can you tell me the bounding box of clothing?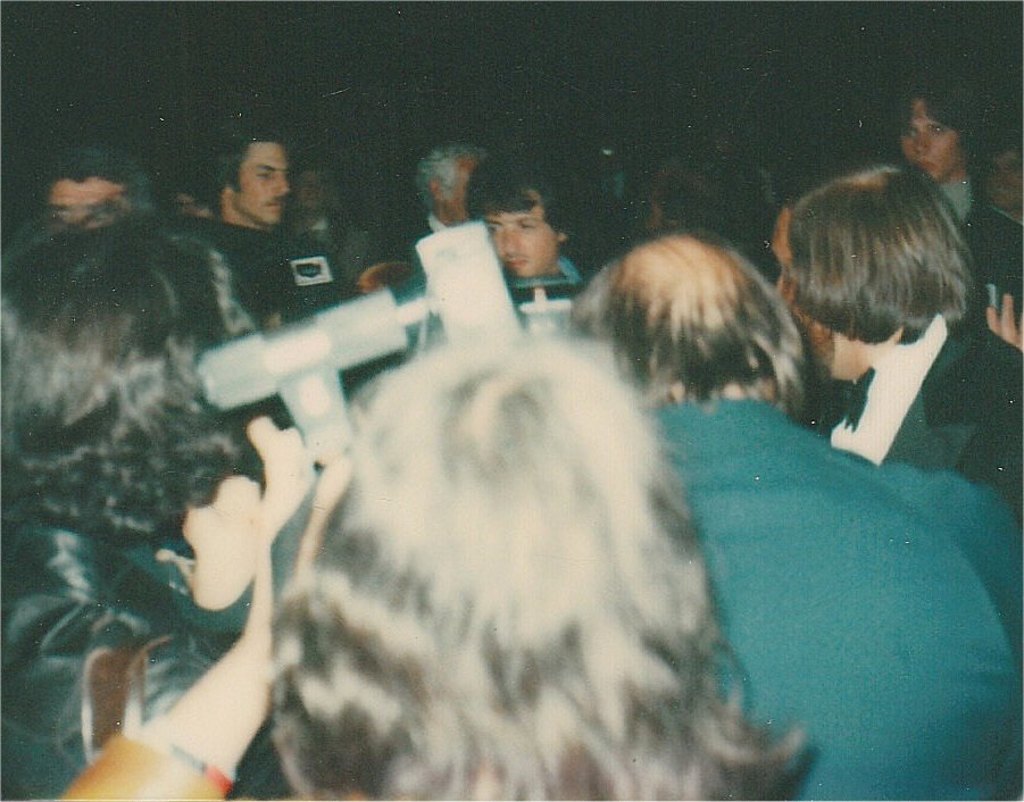
Rect(651, 398, 1023, 801).
